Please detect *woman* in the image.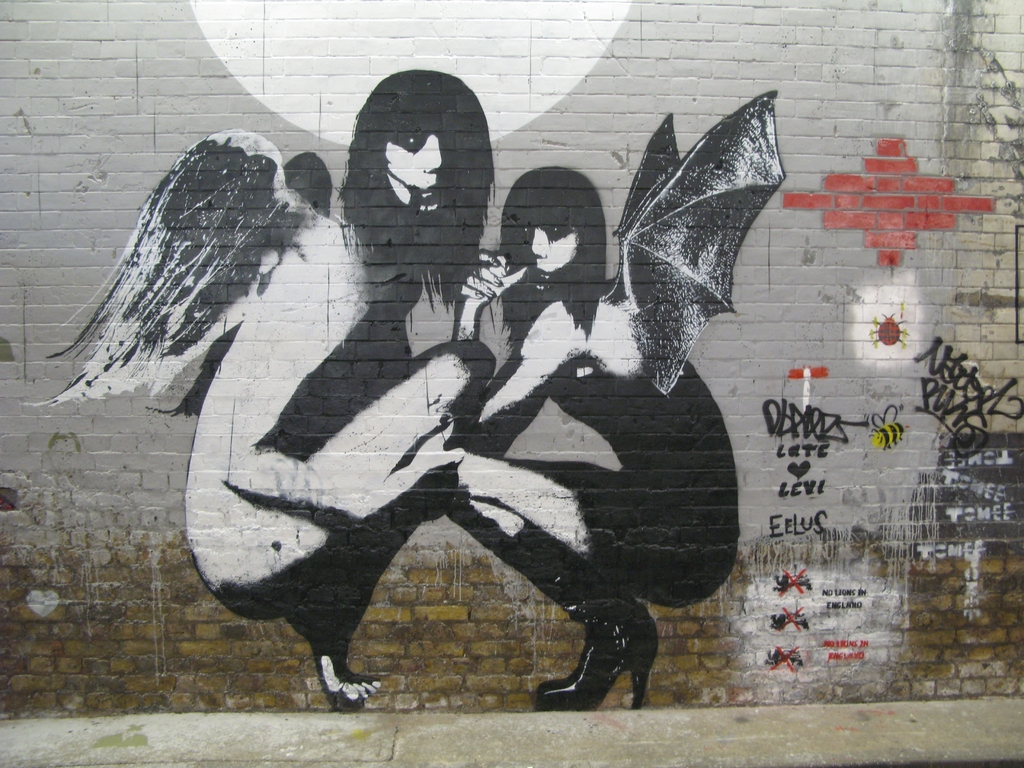
183 65 491 700.
